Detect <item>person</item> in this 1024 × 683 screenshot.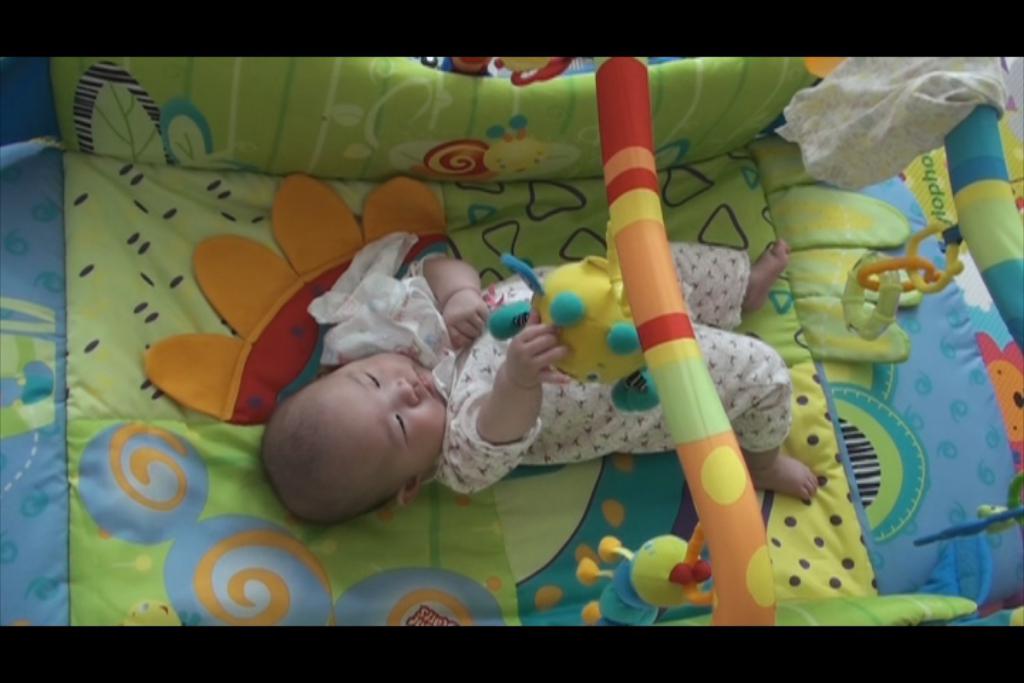
Detection: (245, 226, 819, 524).
